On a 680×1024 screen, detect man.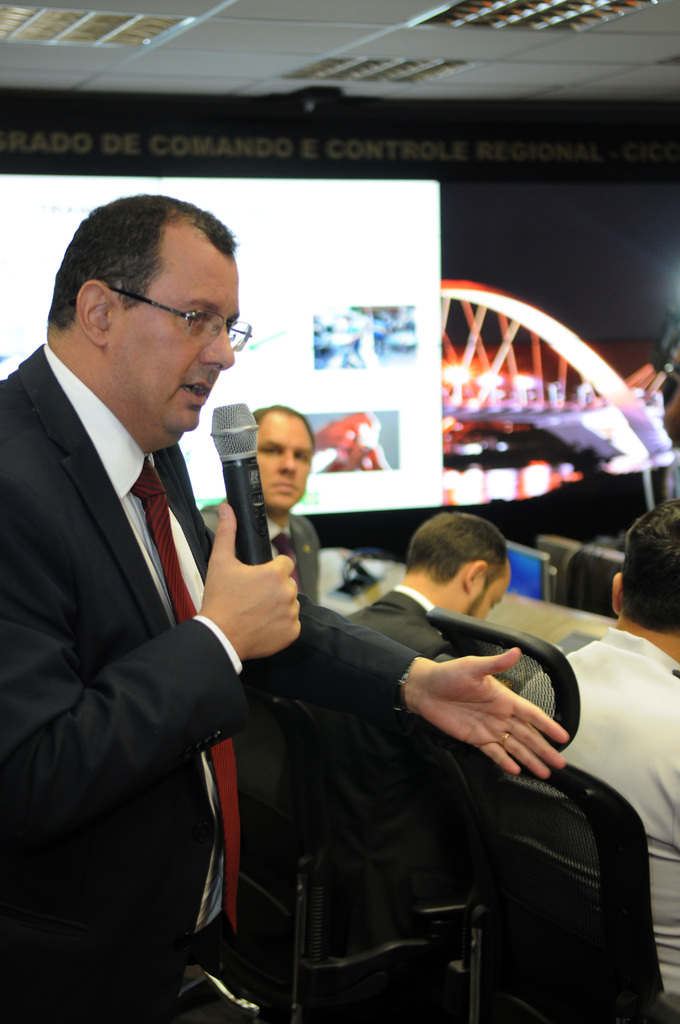
<box>195,404,324,614</box>.
